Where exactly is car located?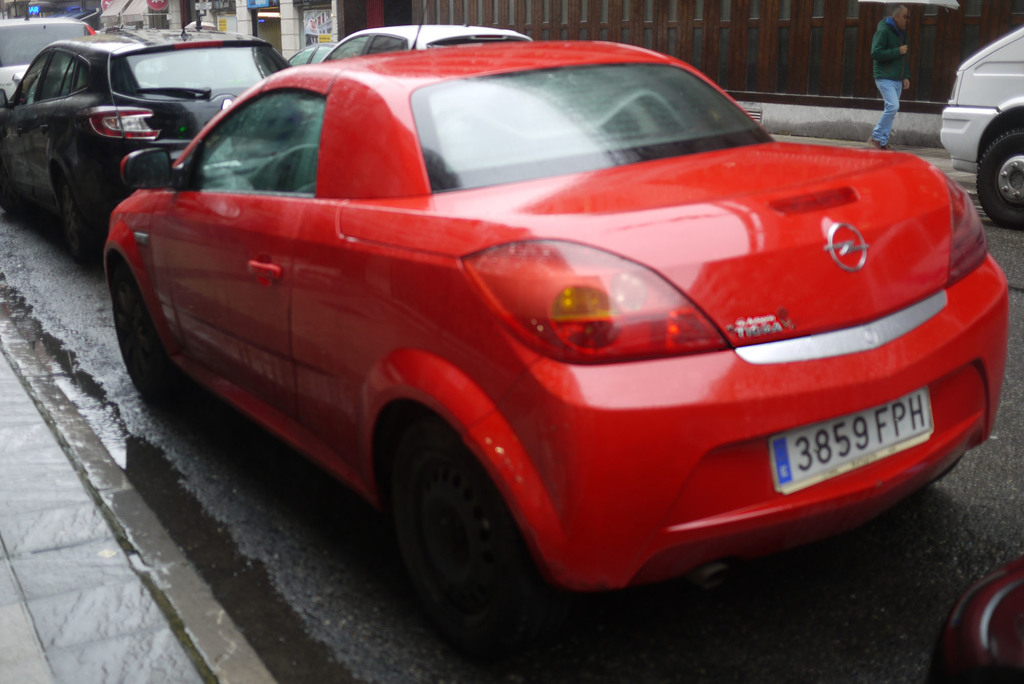
Its bounding box is Rect(286, 42, 337, 66).
